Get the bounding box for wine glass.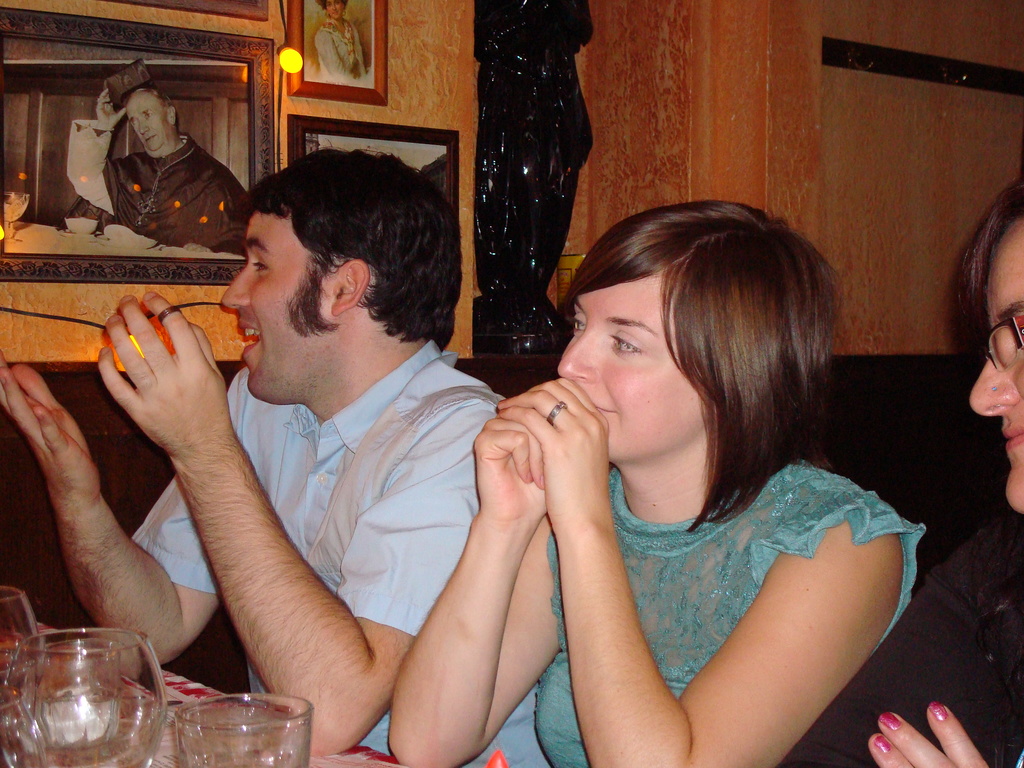
x1=171, y1=692, x2=311, y2=767.
